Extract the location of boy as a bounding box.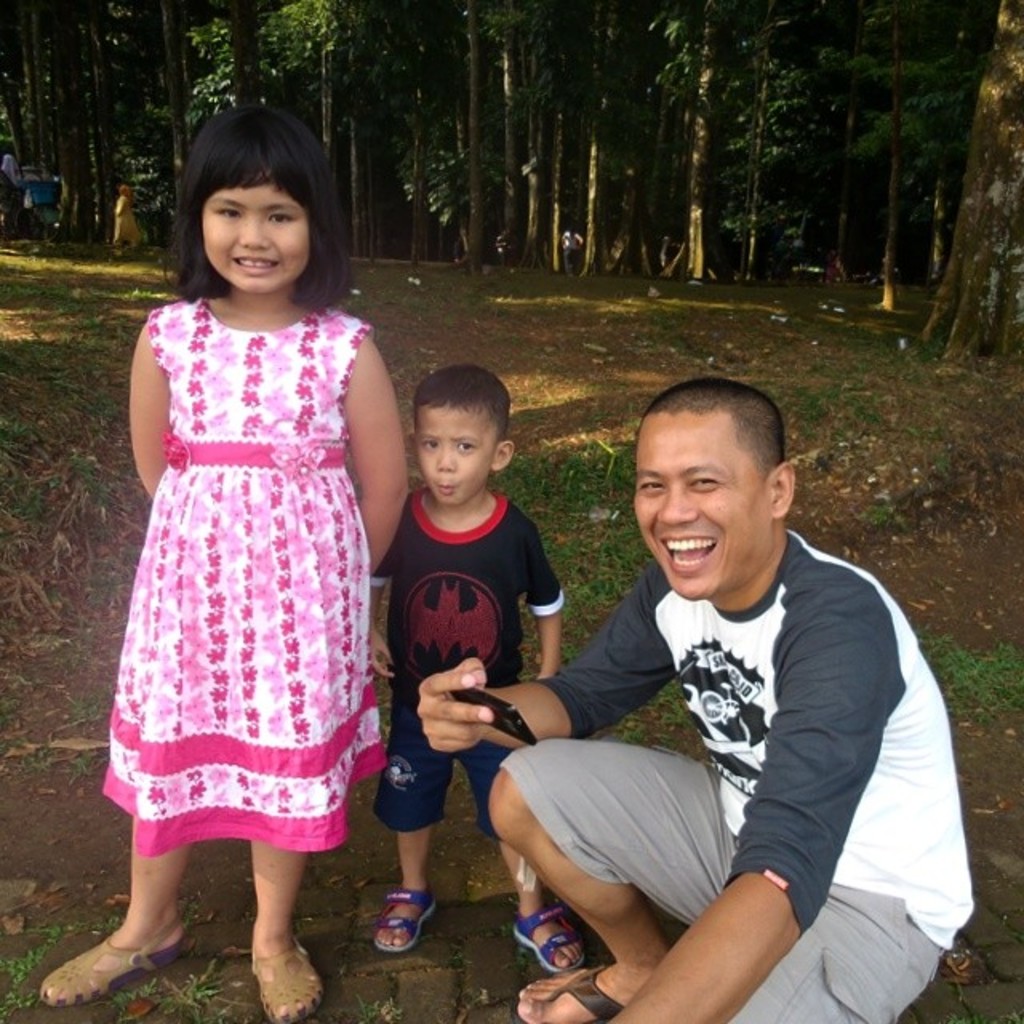
{"x1": 330, "y1": 325, "x2": 576, "y2": 933}.
